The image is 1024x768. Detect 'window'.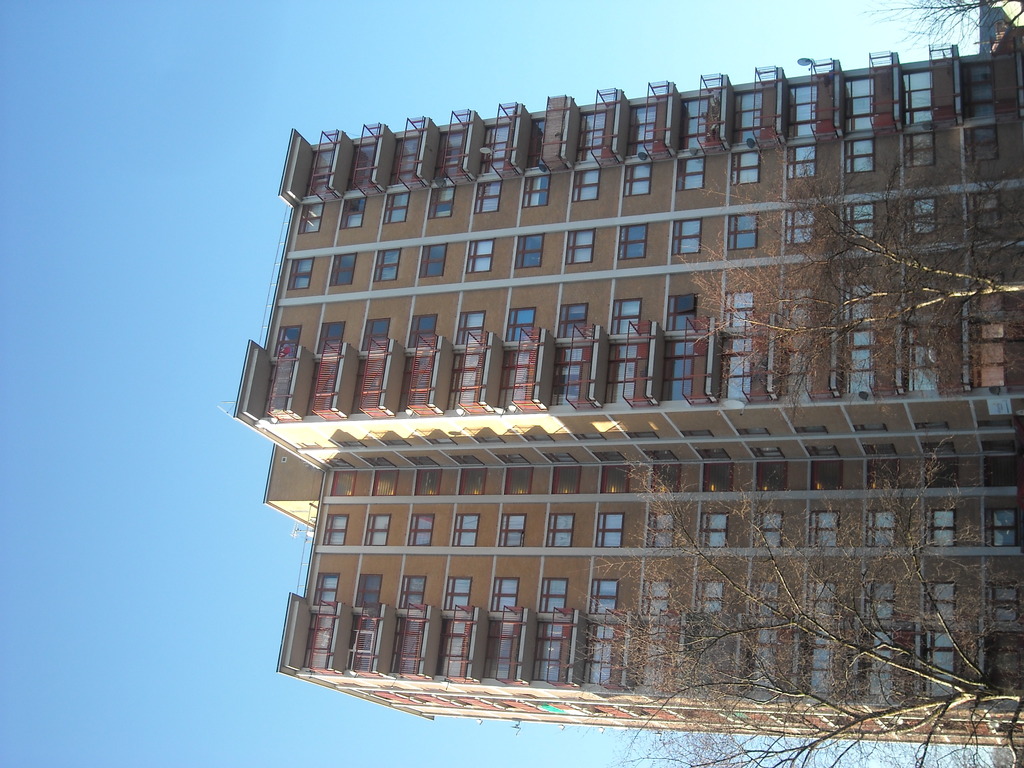
Detection: x1=543 y1=511 x2=573 y2=548.
